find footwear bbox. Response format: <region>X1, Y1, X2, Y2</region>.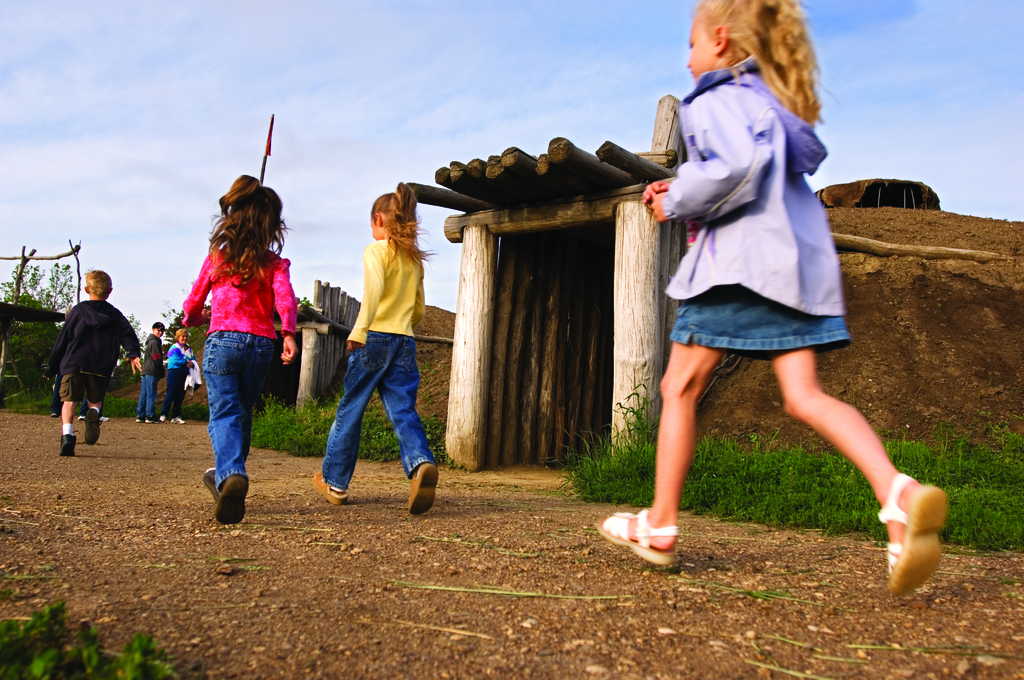
<region>308, 473, 349, 504</region>.
